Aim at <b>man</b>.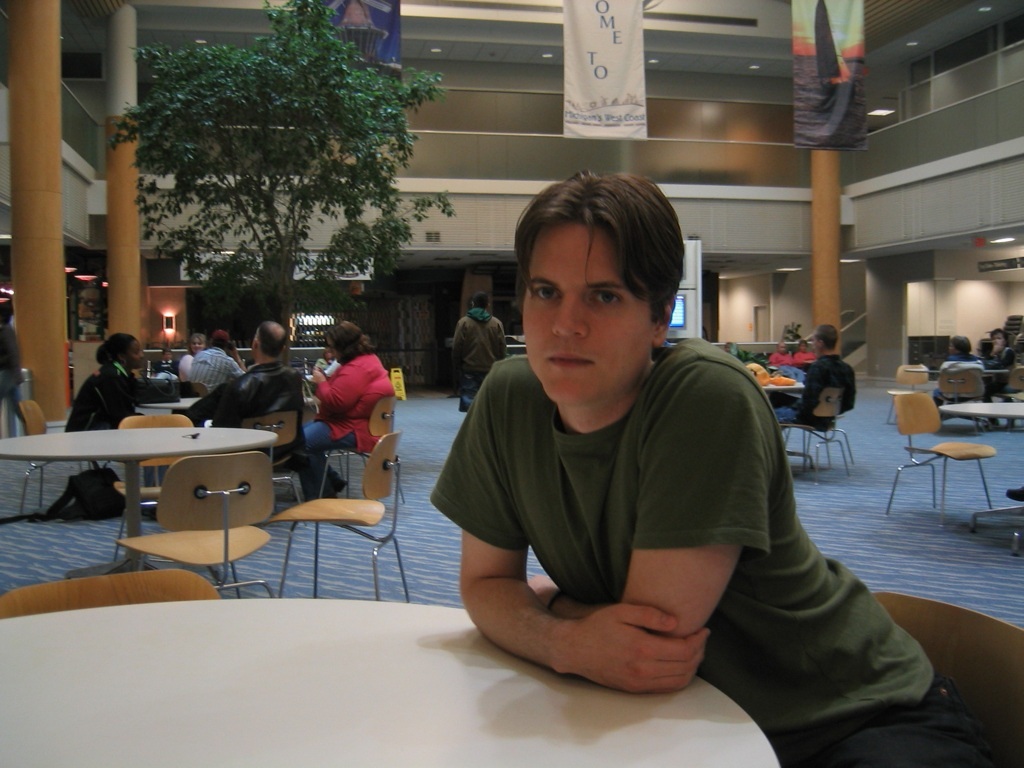
Aimed at region(180, 333, 246, 392).
